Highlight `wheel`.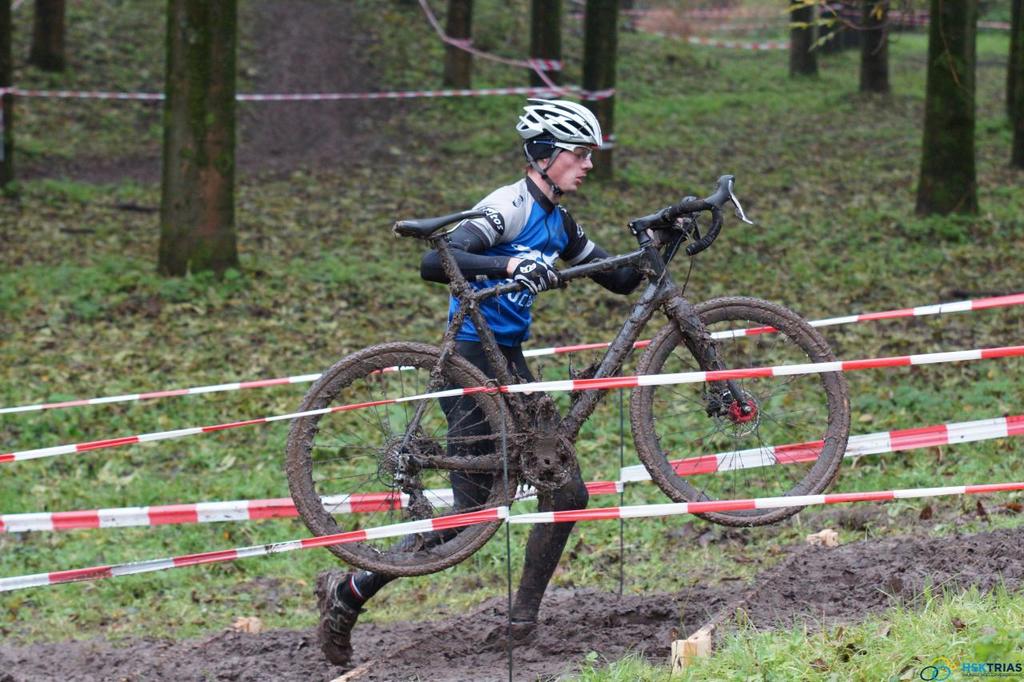
Highlighted region: [left=285, top=341, right=522, bottom=578].
